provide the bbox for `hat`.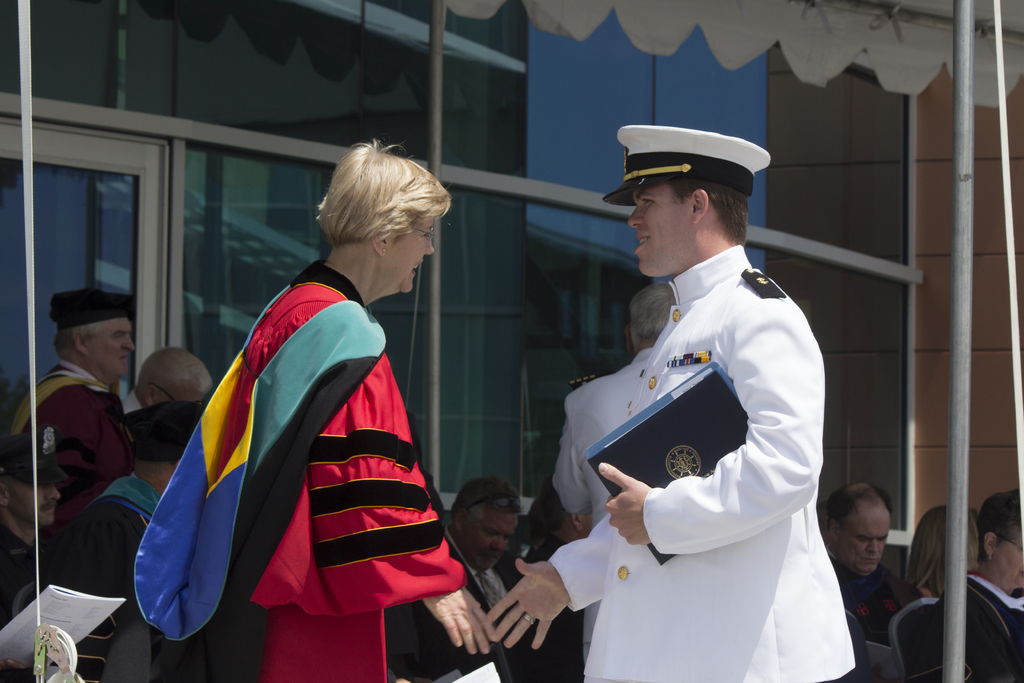
pyautogui.locateOnScreen(604, 126, 774, 209).
